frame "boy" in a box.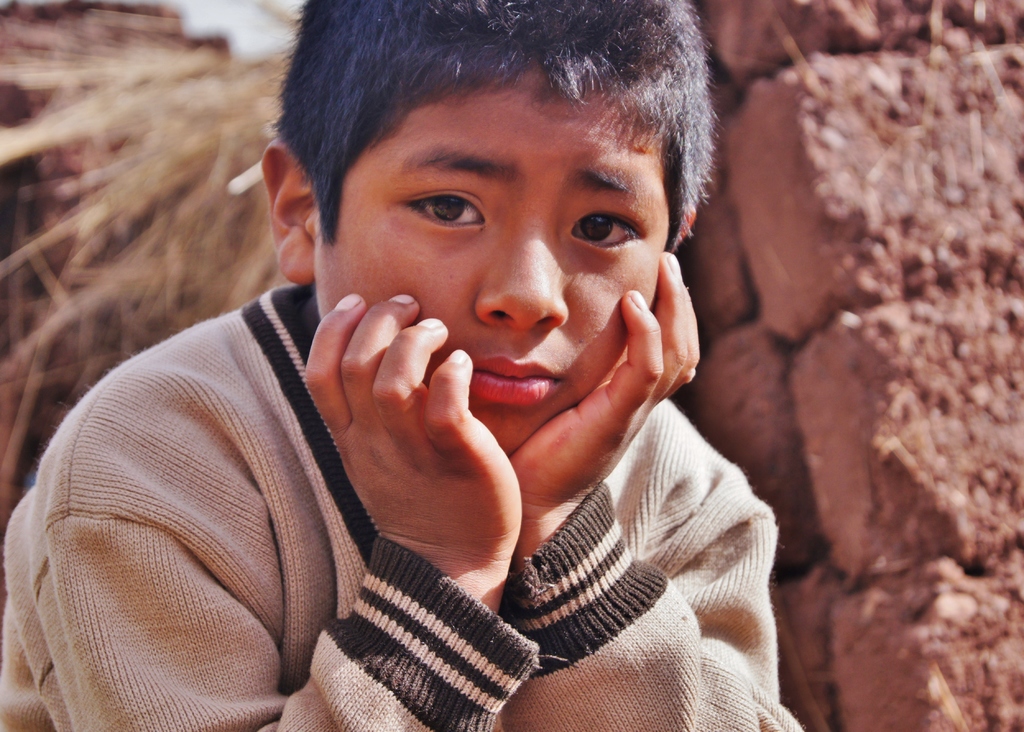
BBox(6, 3, 802, 728).
